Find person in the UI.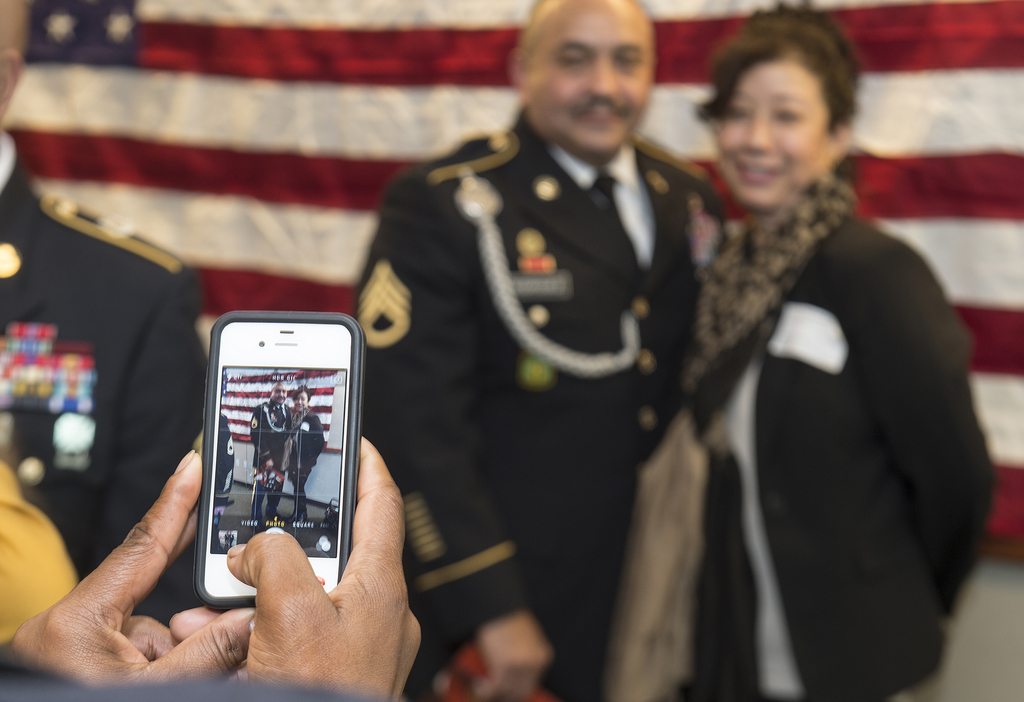
UI element at [left=249, top=381, right=291, bottom=522].
